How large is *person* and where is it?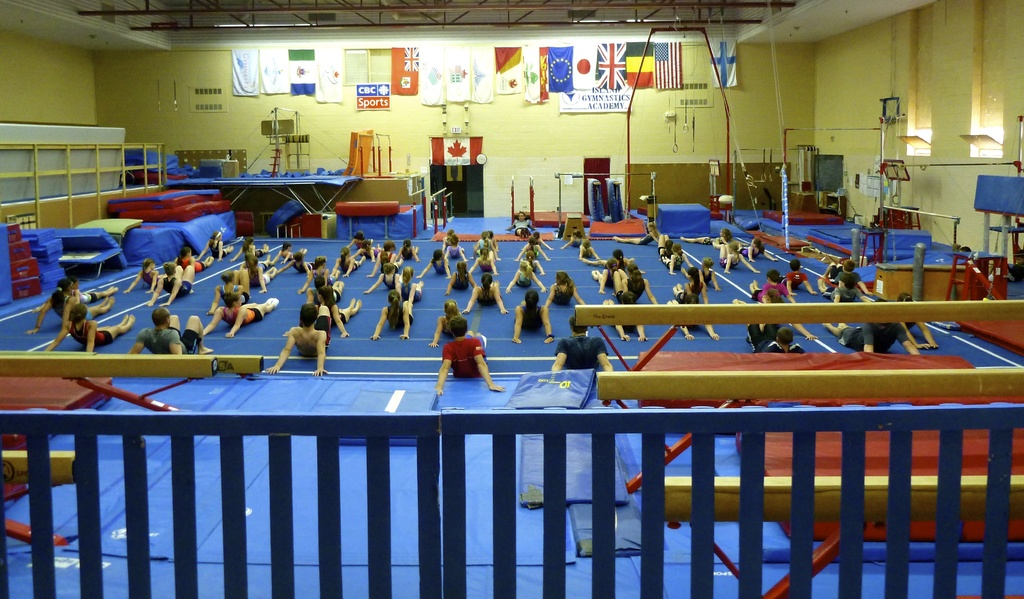
Bounding box: left=666, top=273, right=714, bottom=348.
